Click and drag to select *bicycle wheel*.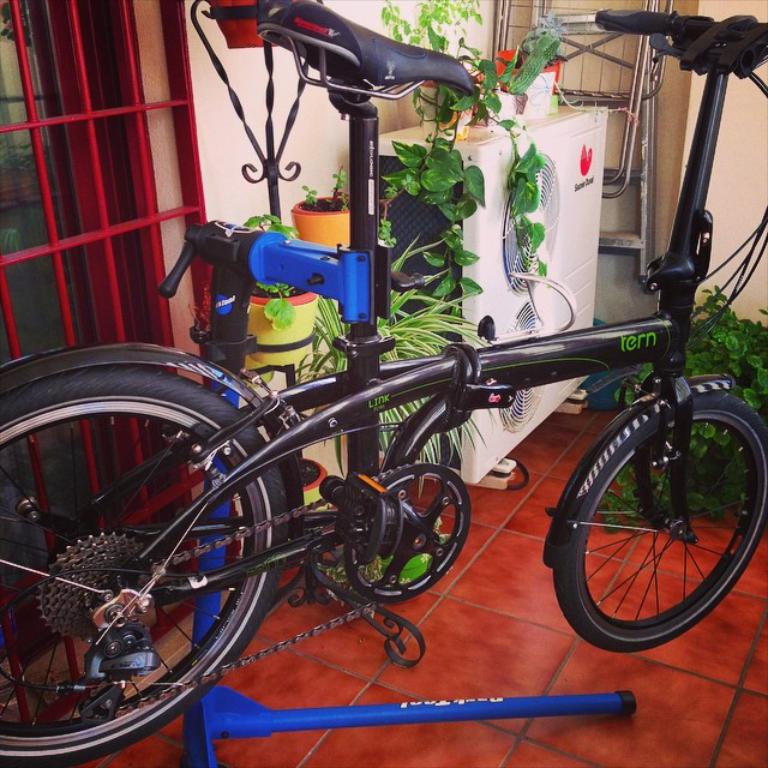
Selection: Rect(0, 367, 292, 767).
